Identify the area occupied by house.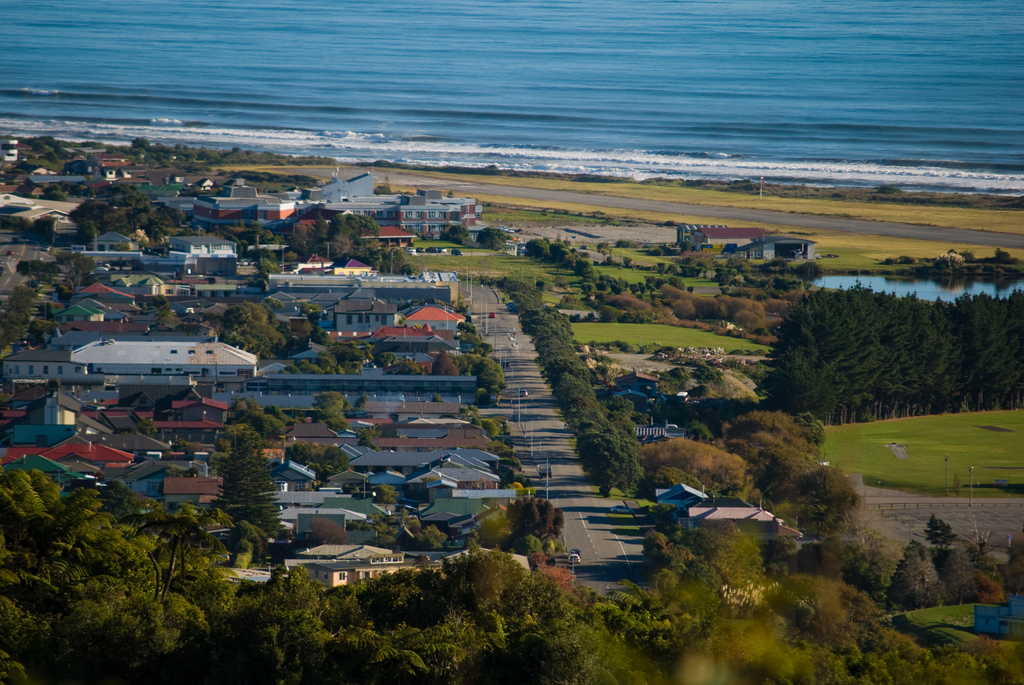
Area: x1=92 y1=224 x2=148 y2=252.
